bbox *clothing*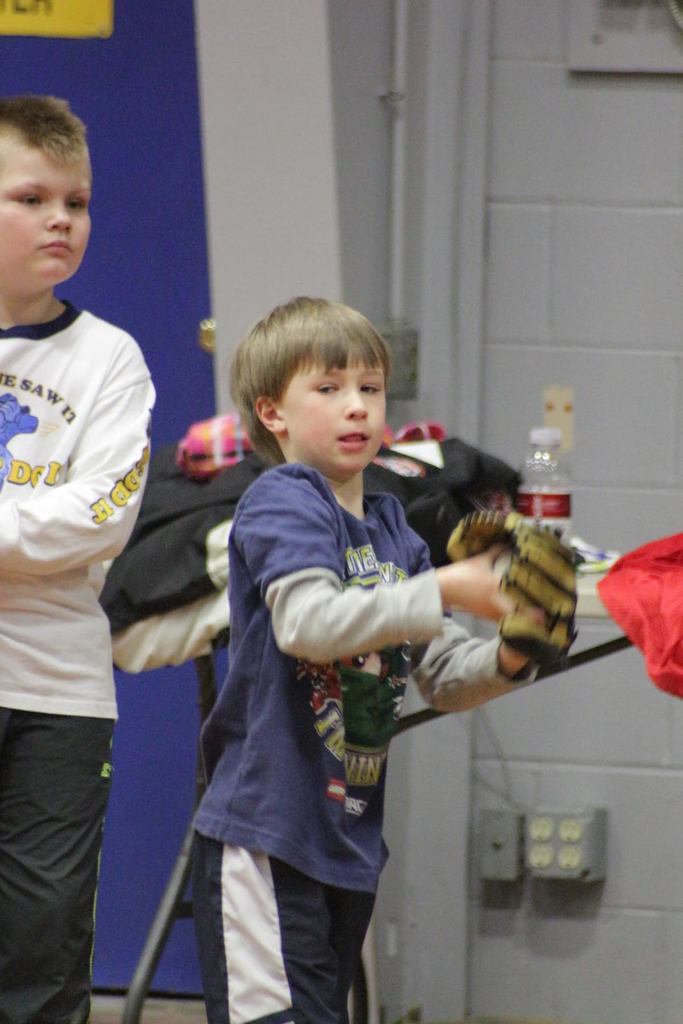
188:465:541:1023
